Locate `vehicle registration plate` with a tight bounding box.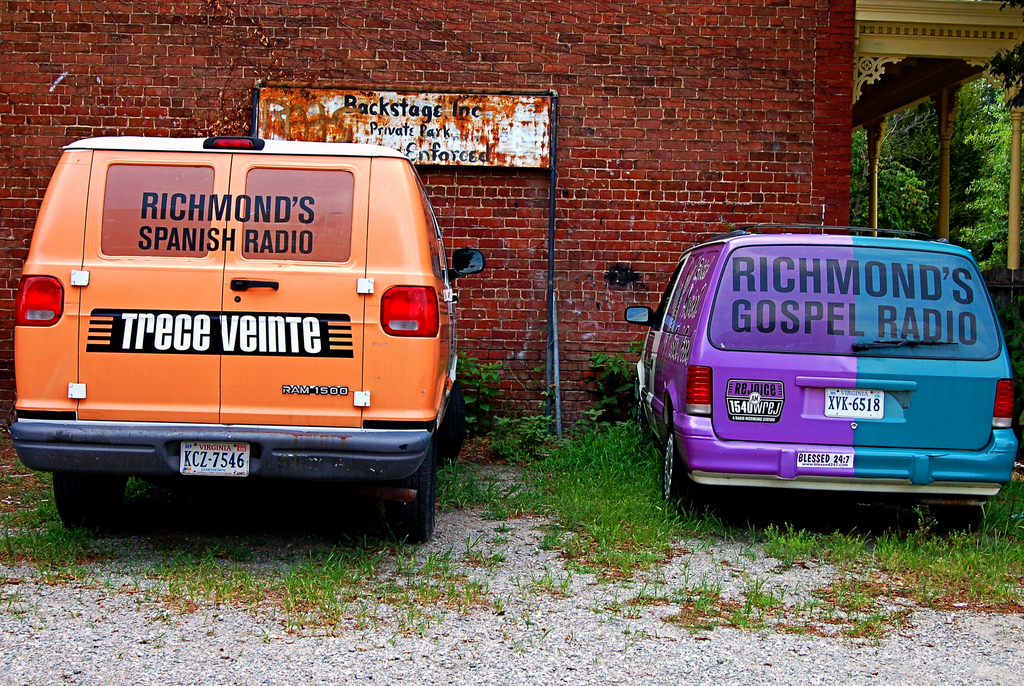
{"left": 178, "top": 442, "right": 246, "bottom": 475}.
